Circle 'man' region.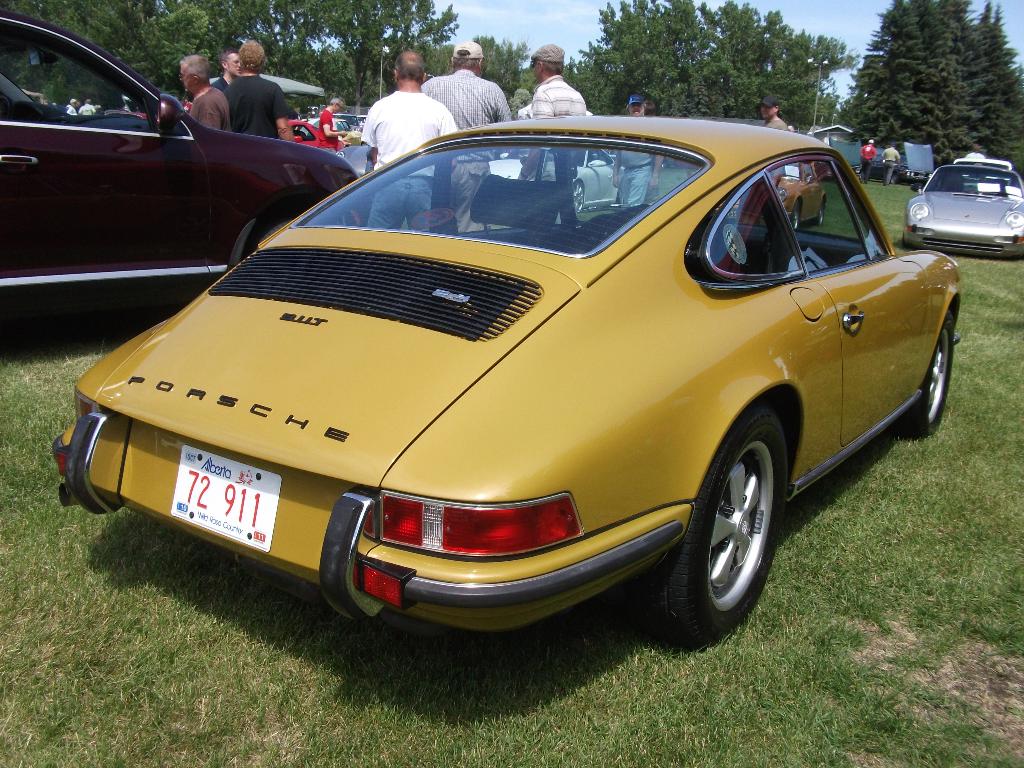
Region: (left=340, top=54, right=465, bottom=150).
